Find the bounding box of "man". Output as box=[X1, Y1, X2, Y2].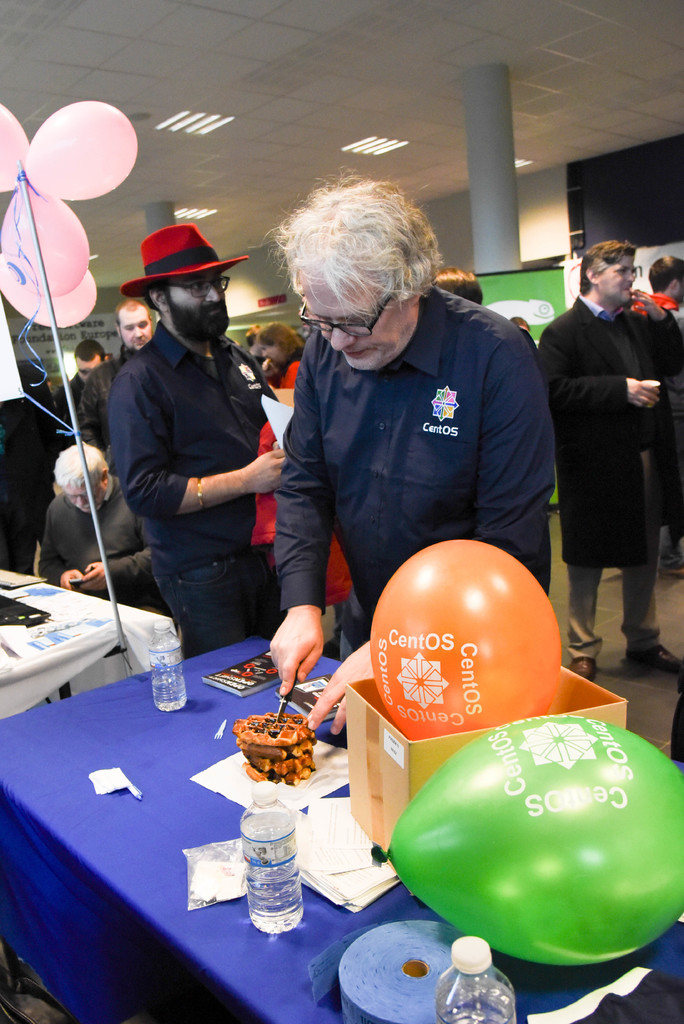
box=[536, 228, 681, 652].
